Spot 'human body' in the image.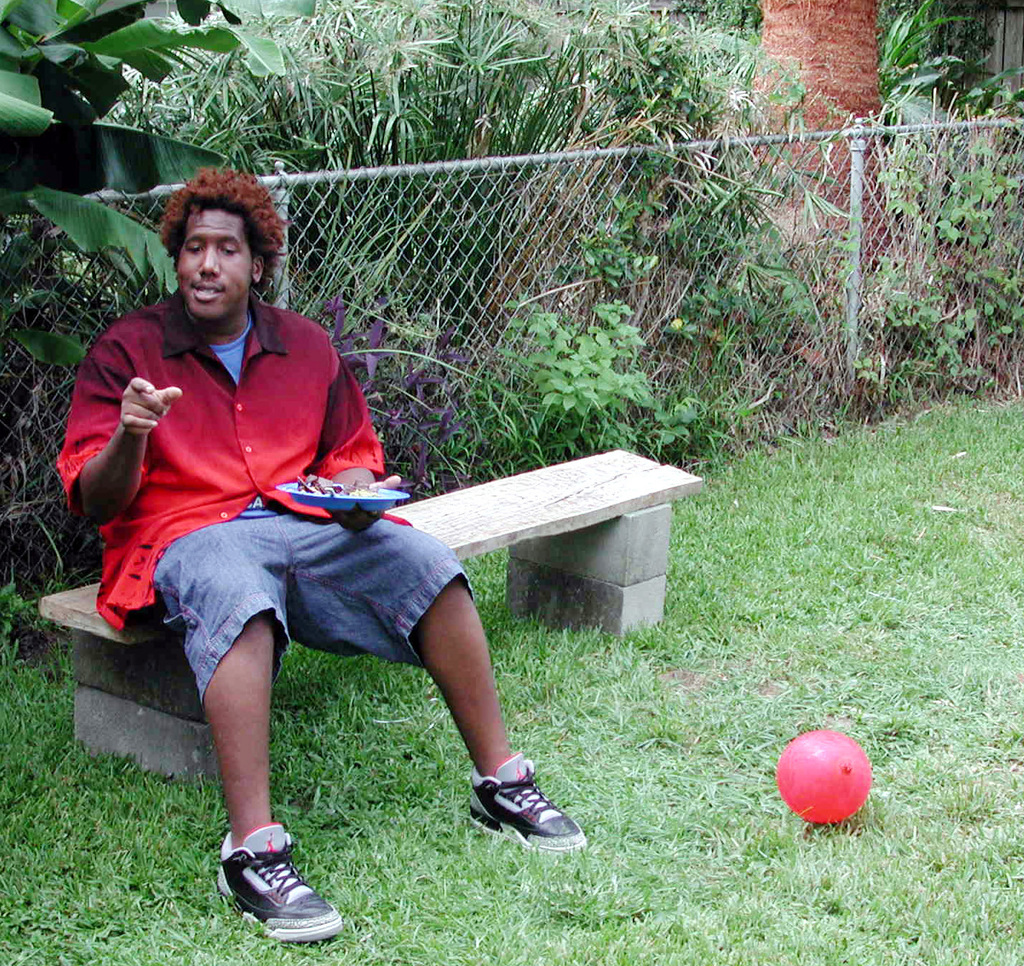
'human body' found at <box>70,241,559,834</box>.
